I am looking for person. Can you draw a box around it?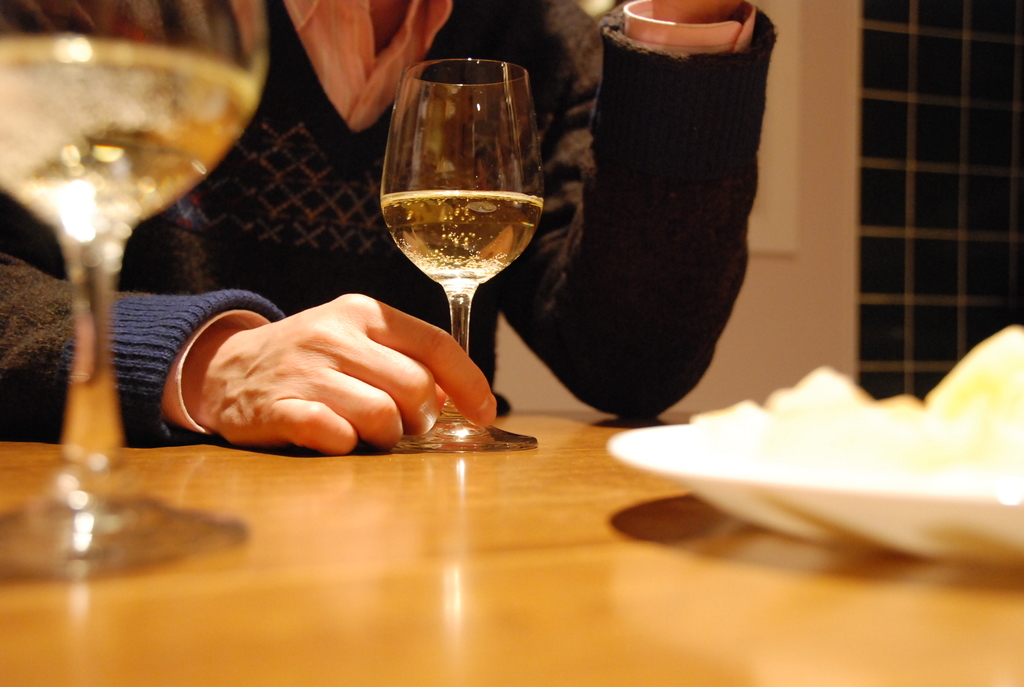
Sure, the bounding box is <region>0, 0, 772, 458</region>.
